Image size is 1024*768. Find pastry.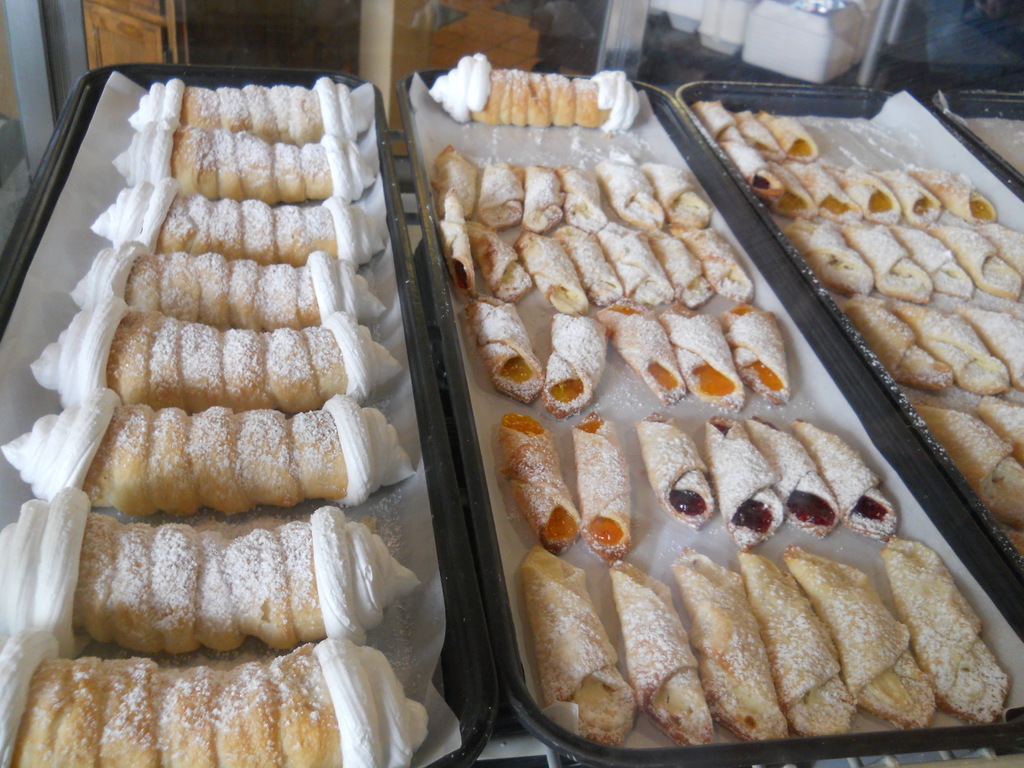
{"left": 911, "top": 172, "right": 1000, "bottom": 223}.
